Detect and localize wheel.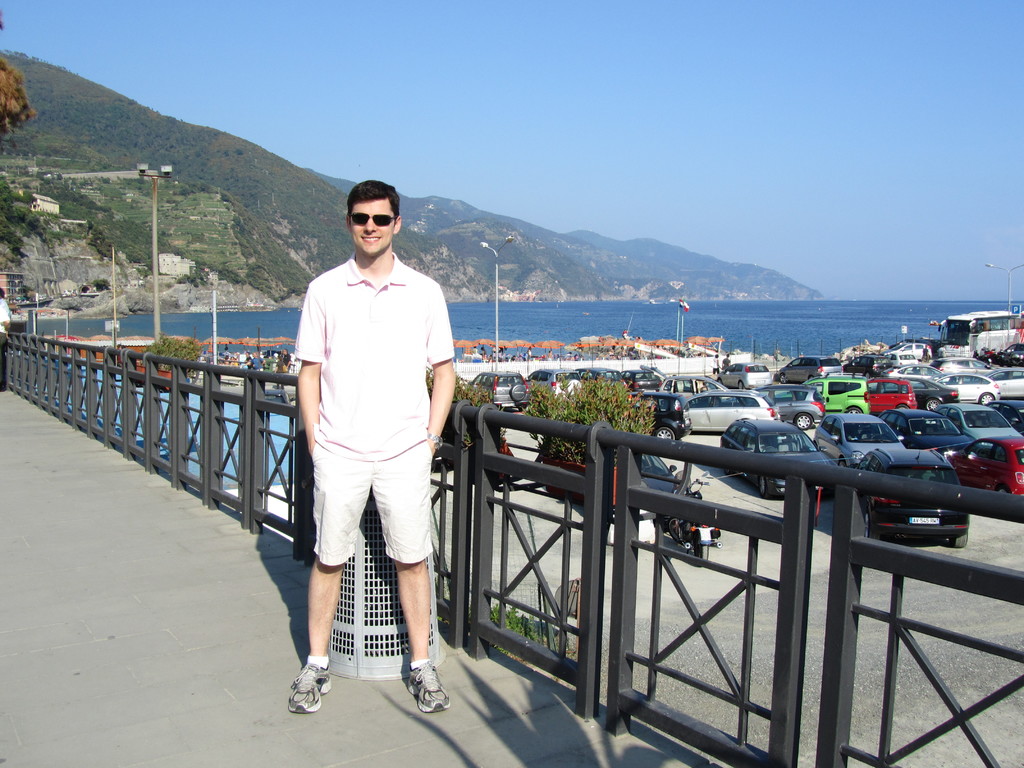
Localized at x1=948 y1=525 x2=968 y2=549.
